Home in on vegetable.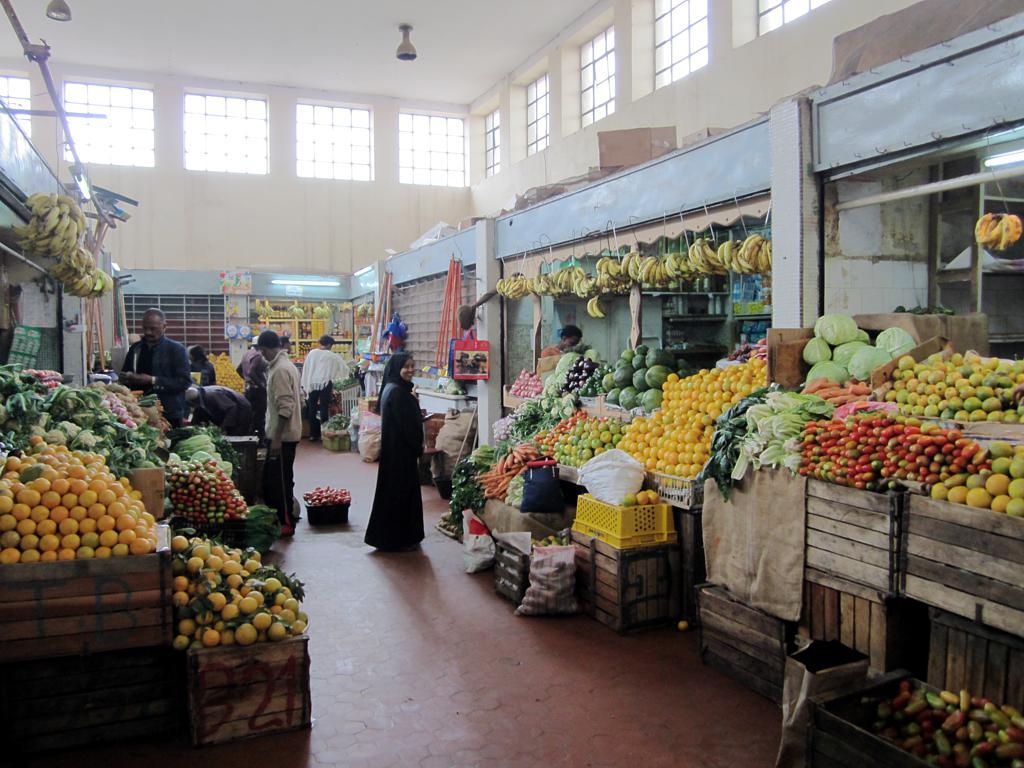
Homed in at {"x1": 170, "y1": 449, "x2": 249, "y2": 521}.
